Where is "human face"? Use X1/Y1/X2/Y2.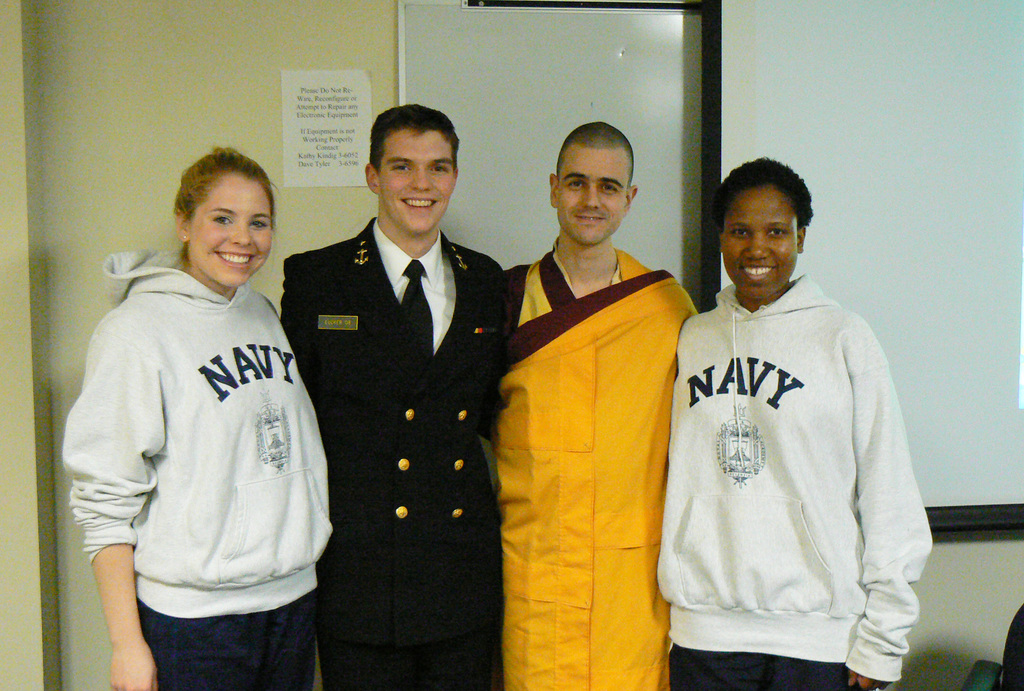
721/189/796/296.
